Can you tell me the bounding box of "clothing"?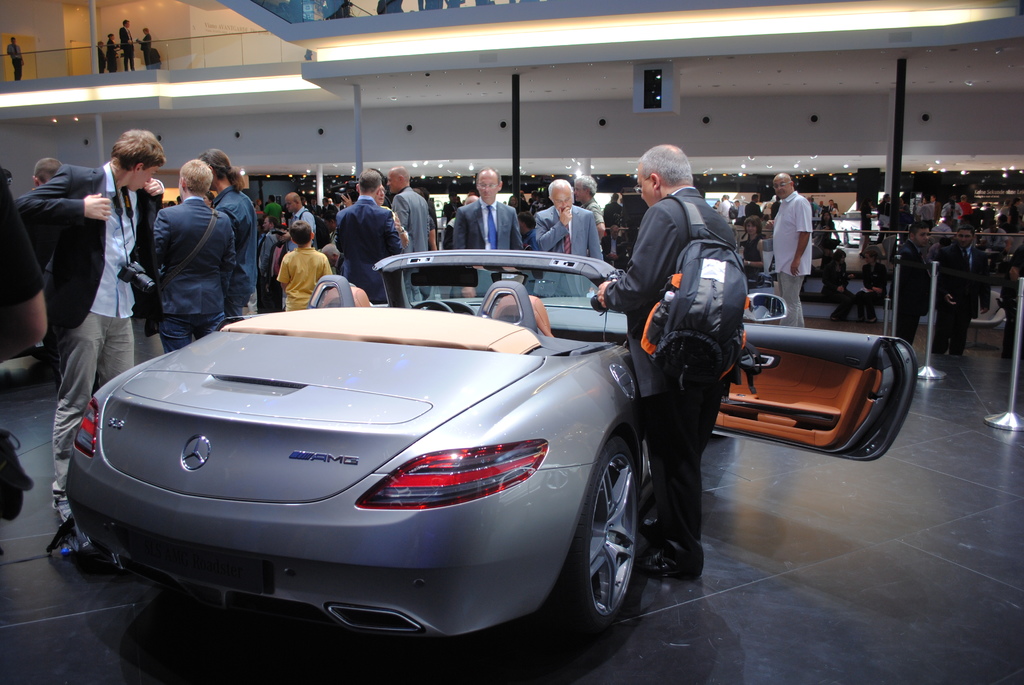
bbox=(748, 201, 764, 217).
